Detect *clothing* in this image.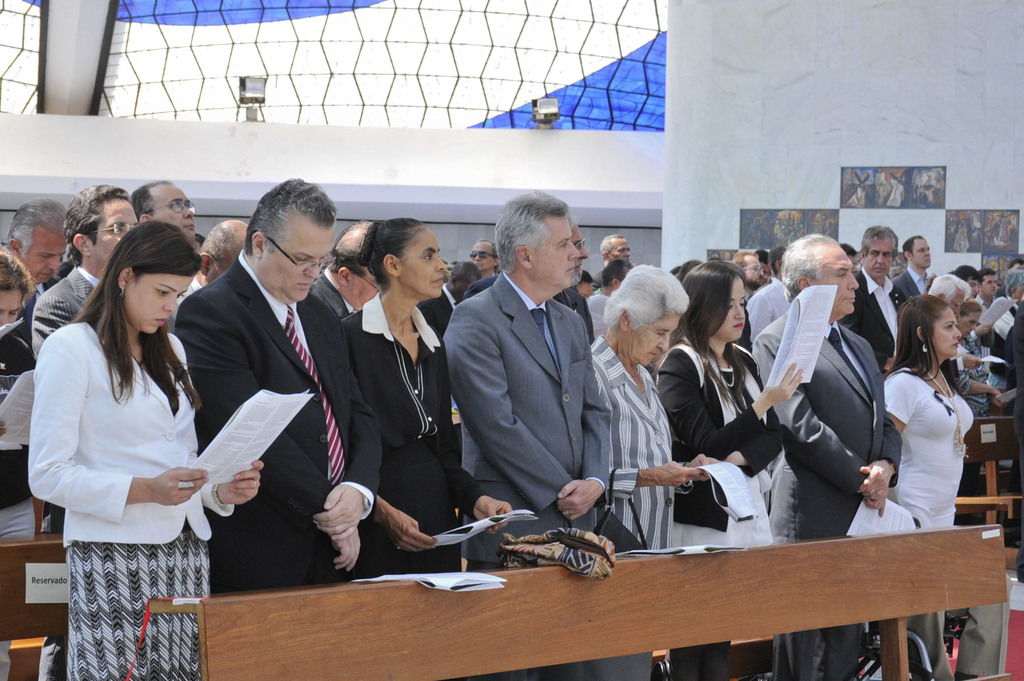
Detection: 955:330:995:428.
